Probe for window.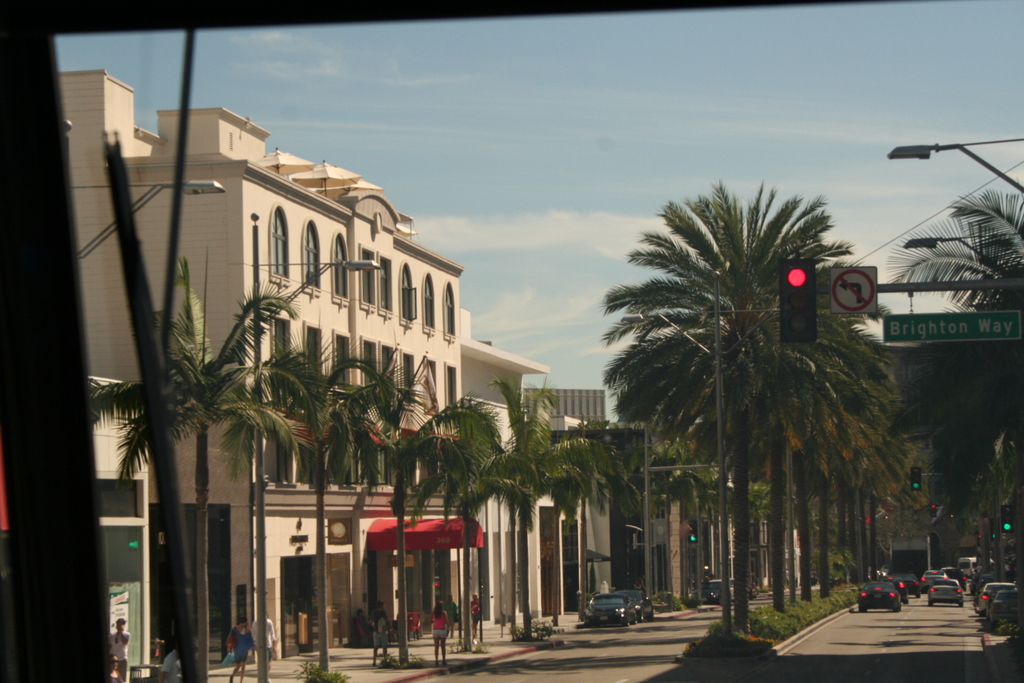
Probe result: 337,328,351,396.
